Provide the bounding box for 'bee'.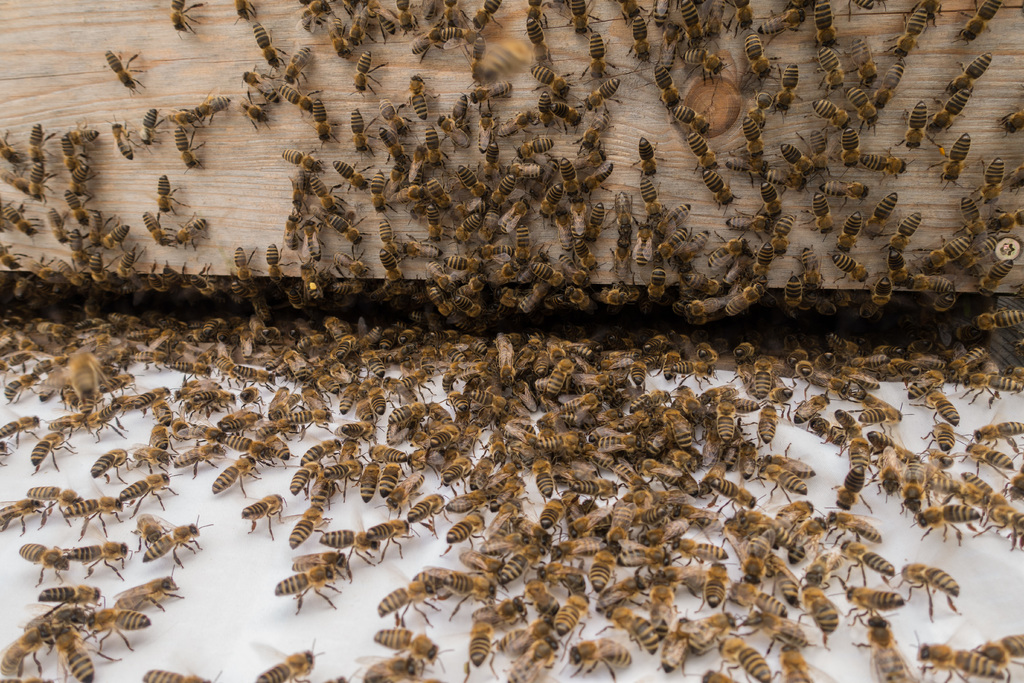
Rect(663, 100, 709, 131).
